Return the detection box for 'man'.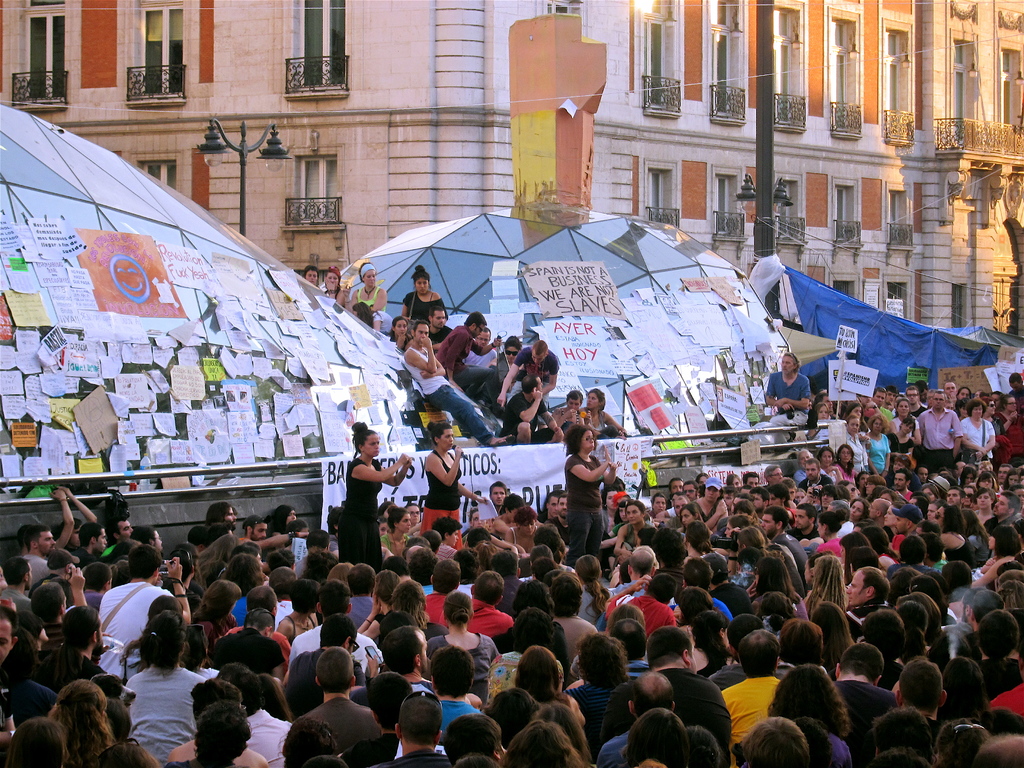
rect(767, 485, 798, 524).
